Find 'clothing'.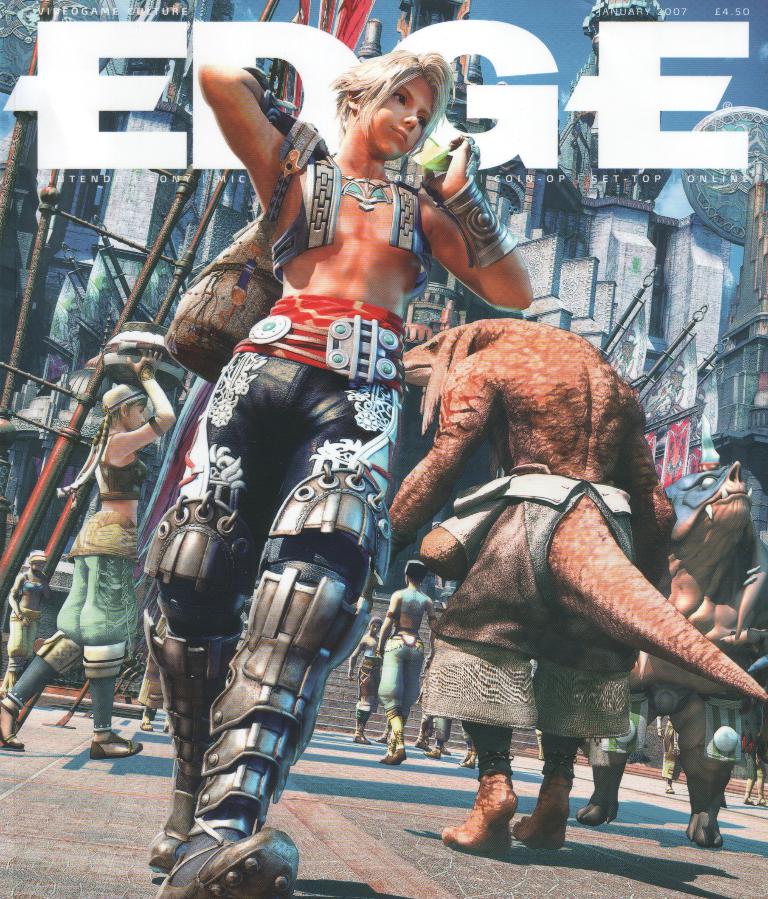
[158, 298, 419, 836].
